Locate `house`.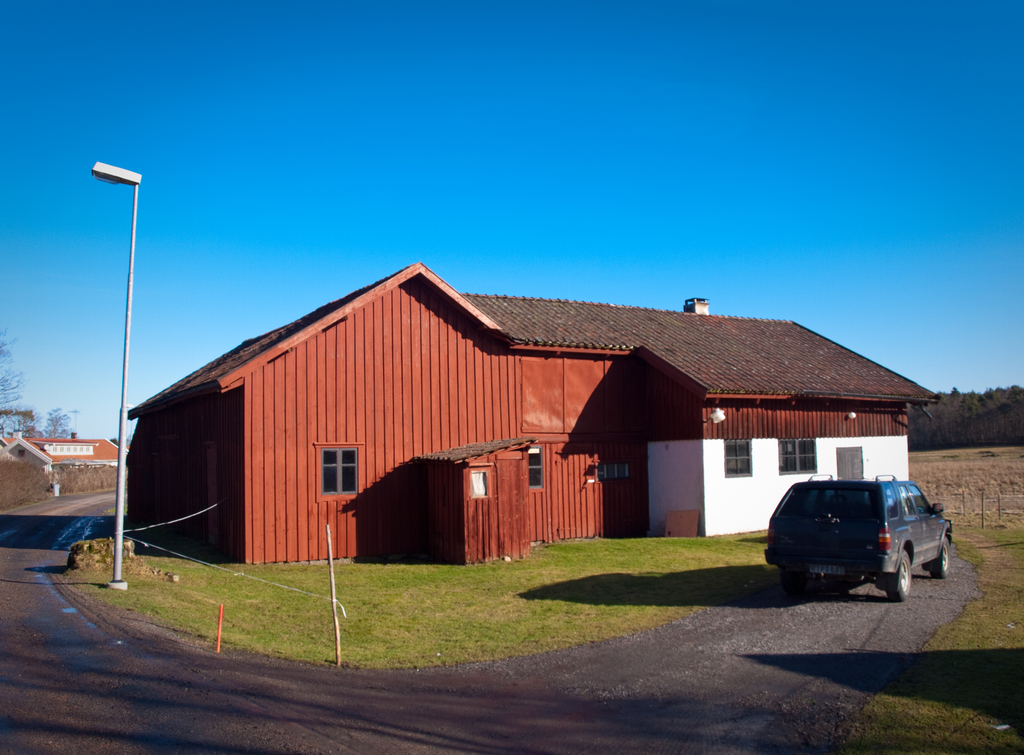
Bounding box: rect(141, 272, 865, 585).
